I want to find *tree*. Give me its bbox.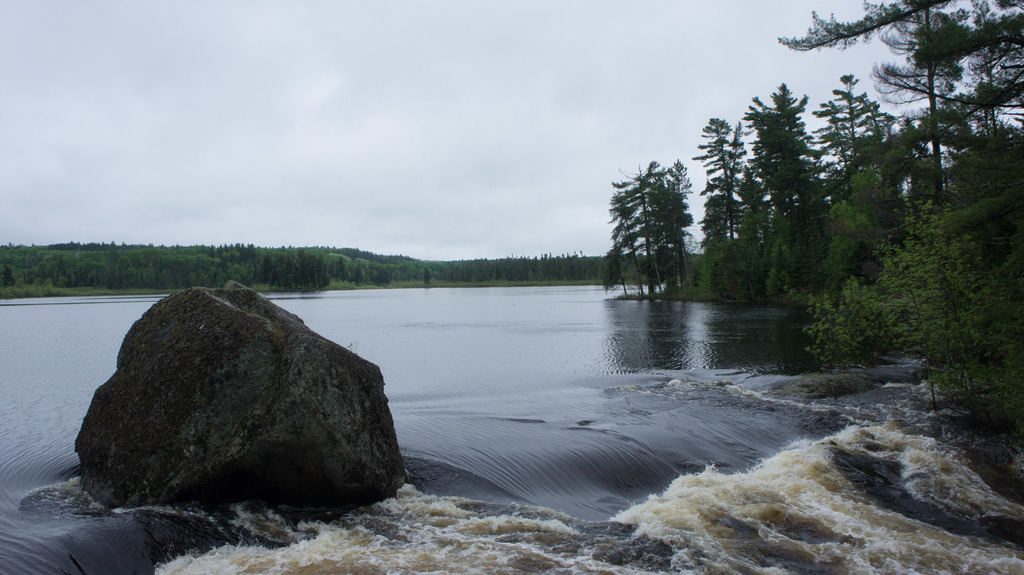
x1=691 y1=114 x2=759 y2=298.
